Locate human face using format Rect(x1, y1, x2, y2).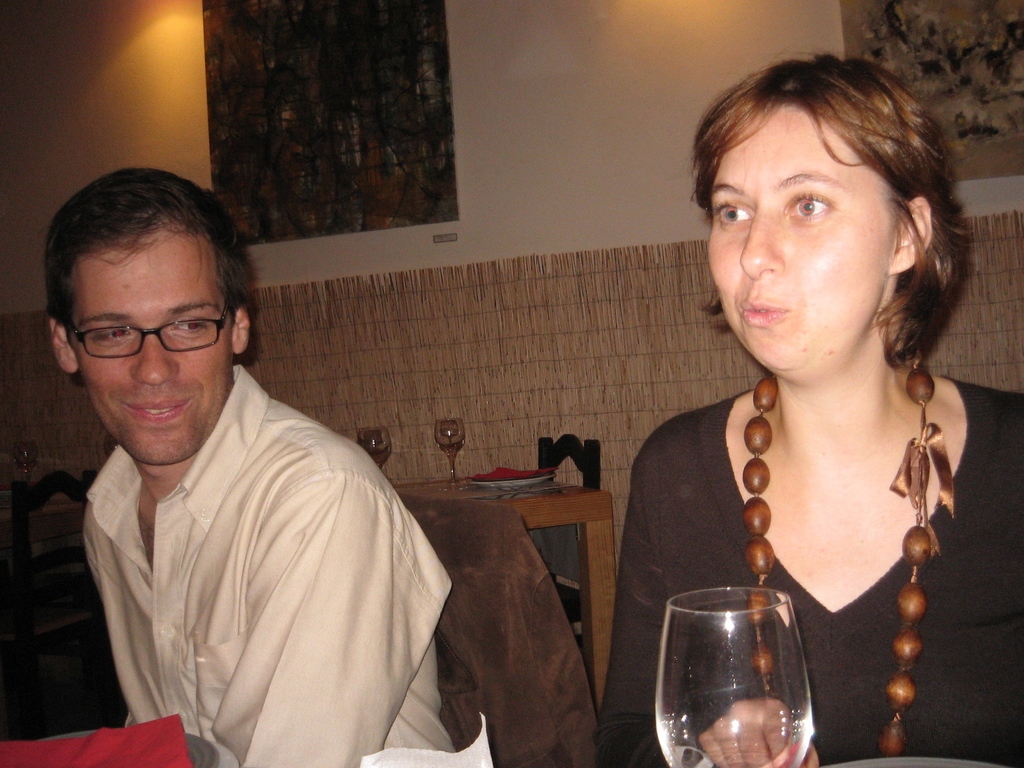
Rect(68, 226, 234, 463).
